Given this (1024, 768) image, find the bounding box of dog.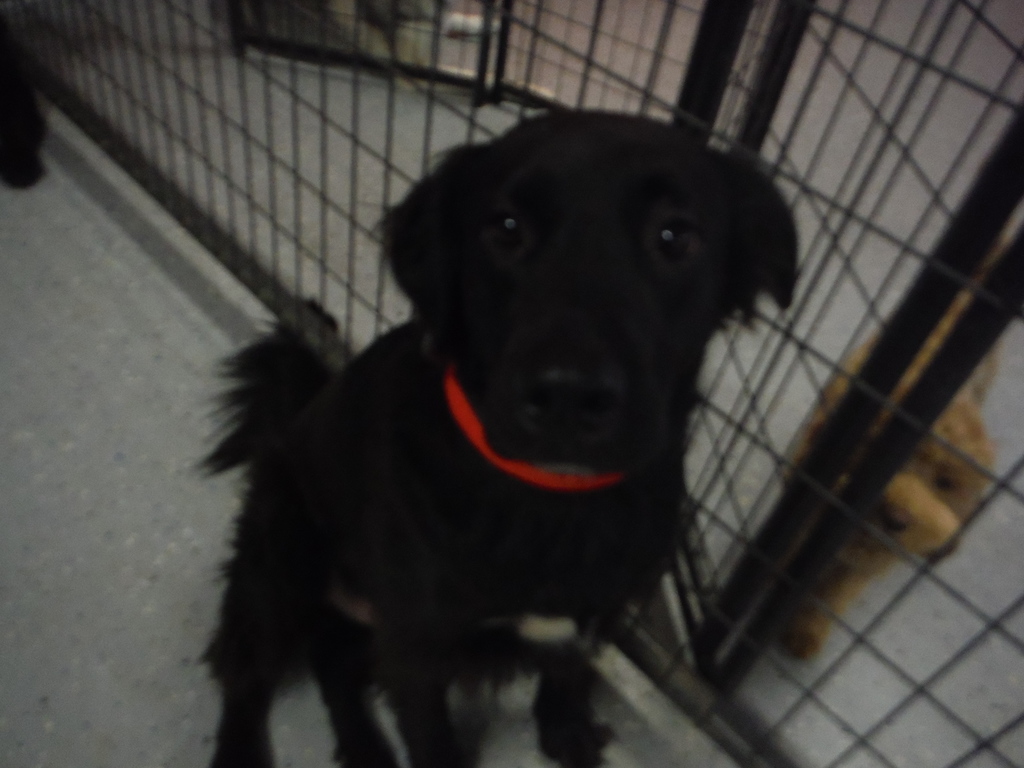
x1=179 y1=104 x2=800 y2=767.
